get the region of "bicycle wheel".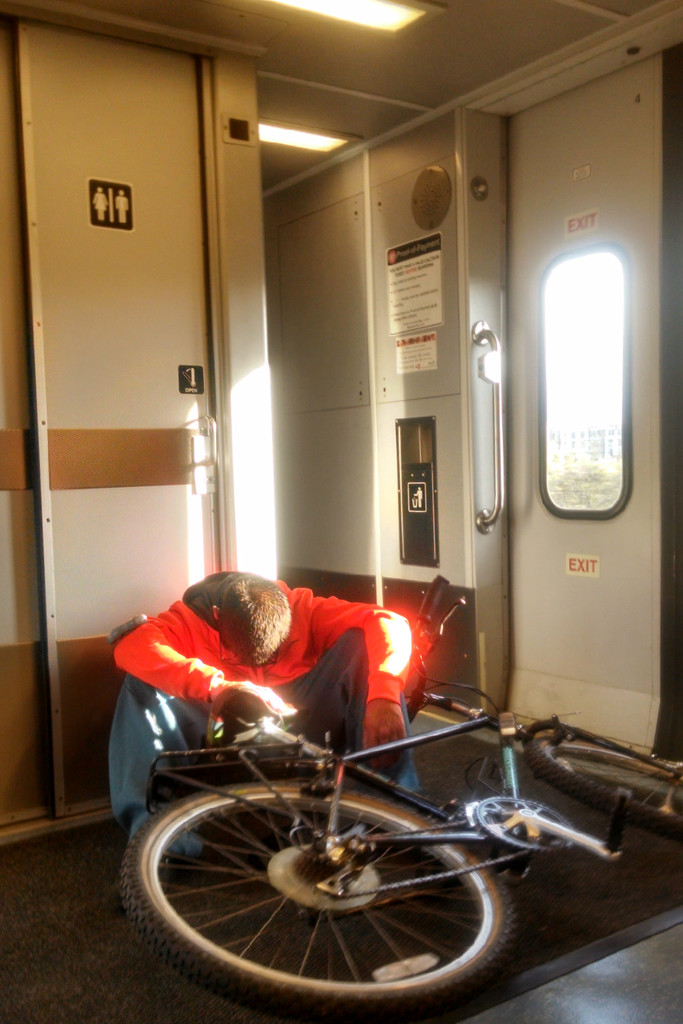
[left=520, top=727, right=682, bottom=849].
